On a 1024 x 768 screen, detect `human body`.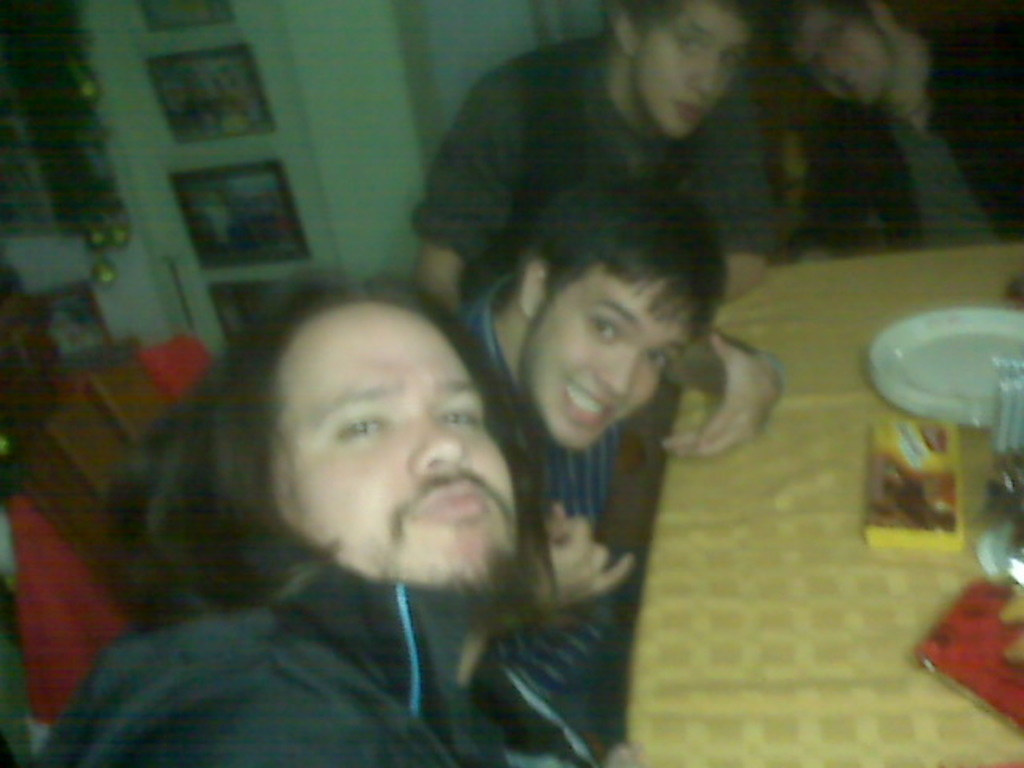
<box>418,30,797,323</box>.
